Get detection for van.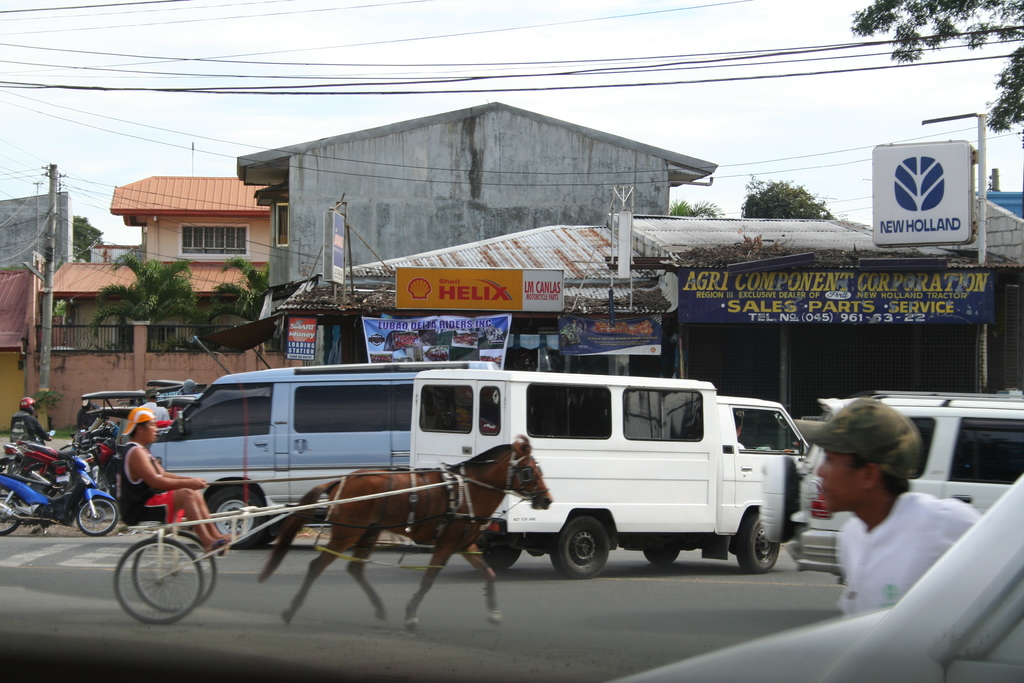
Detection: box=[409, 366, 812, 580].
